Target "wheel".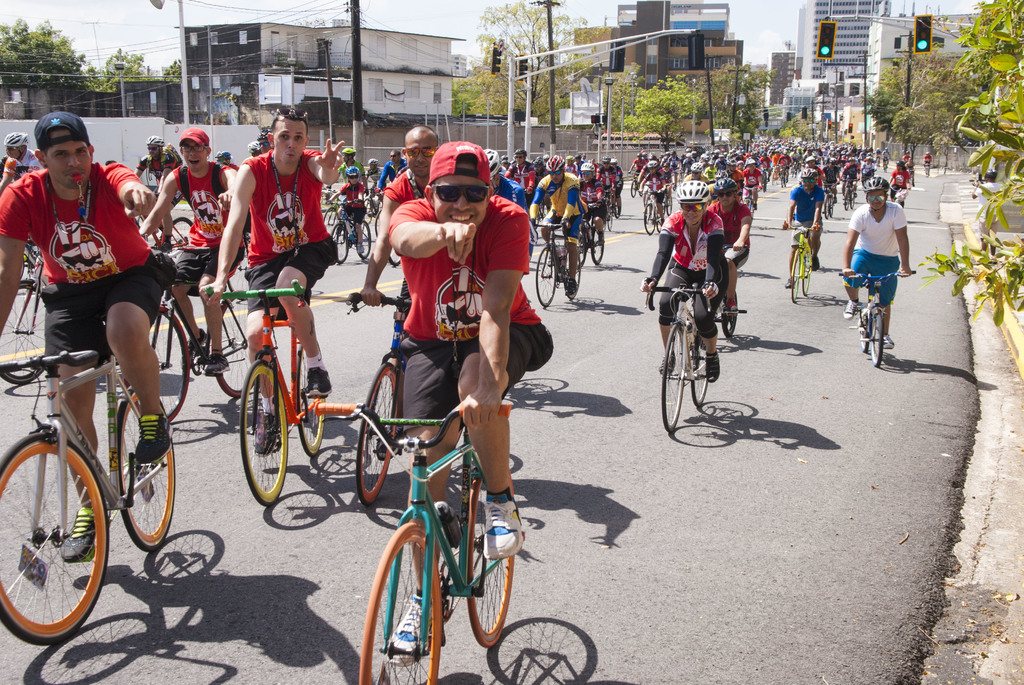
Target region: bbox=(358, 520, 433, 682).
